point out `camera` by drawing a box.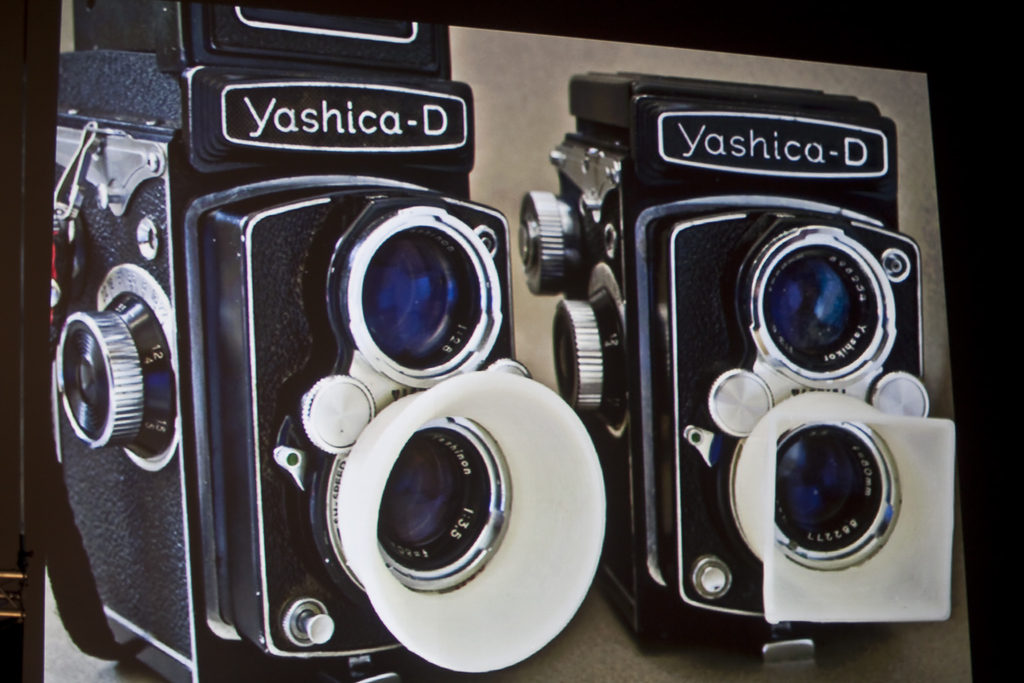
select_region(0, 32, 672, 655).
